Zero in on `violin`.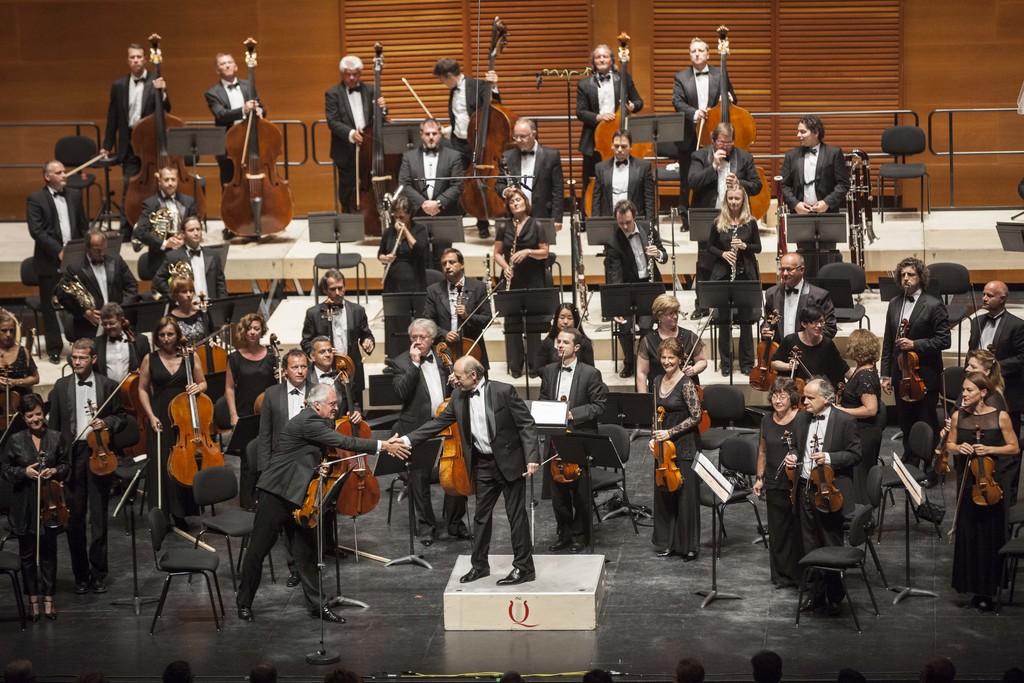
Zeroed in: [66,31,207,242].
